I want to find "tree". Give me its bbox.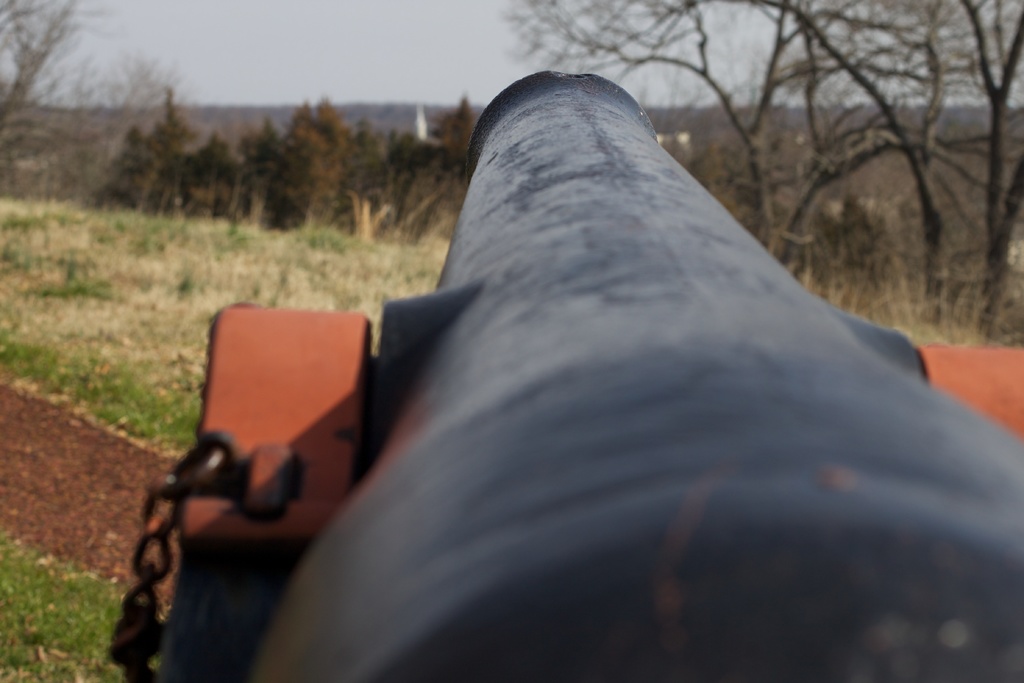
locate(5, 0, 182, 208).
